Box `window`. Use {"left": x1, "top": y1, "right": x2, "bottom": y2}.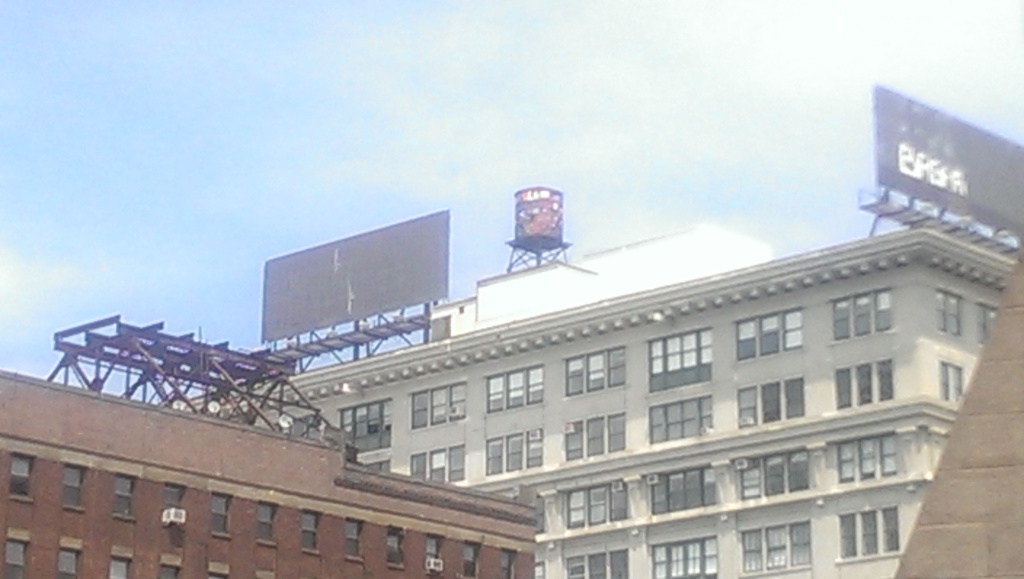
{"left": 489, "top": 362, "right": 543, "bottom": 414}.
